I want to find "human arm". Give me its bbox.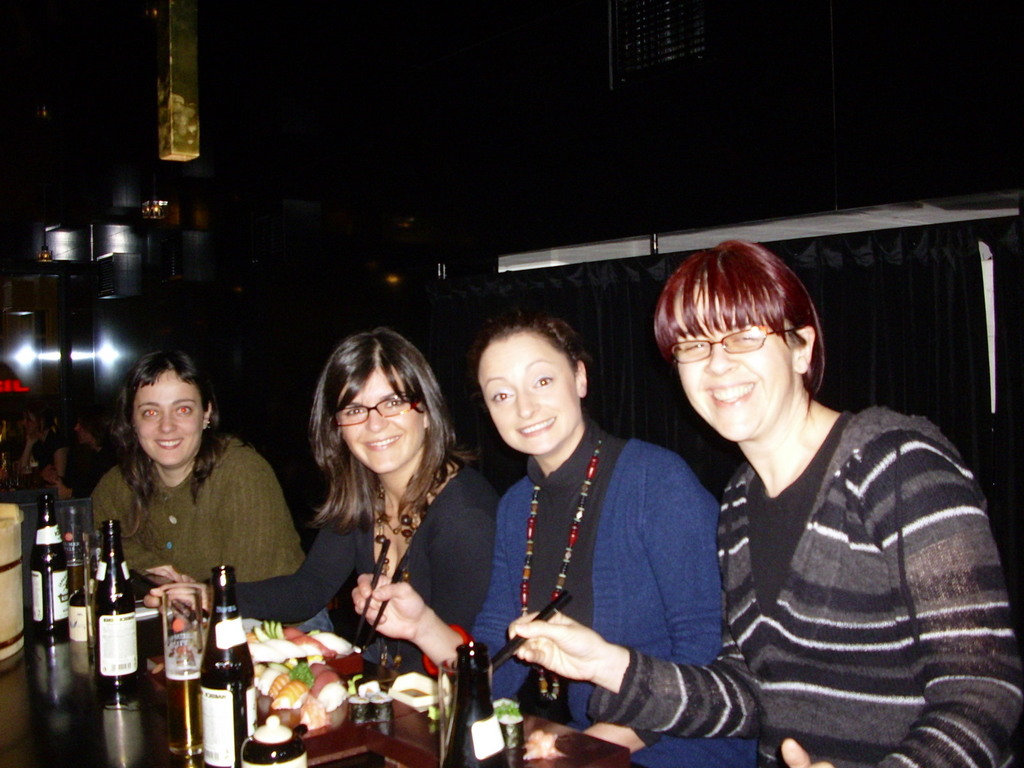
150/506/372/620.
